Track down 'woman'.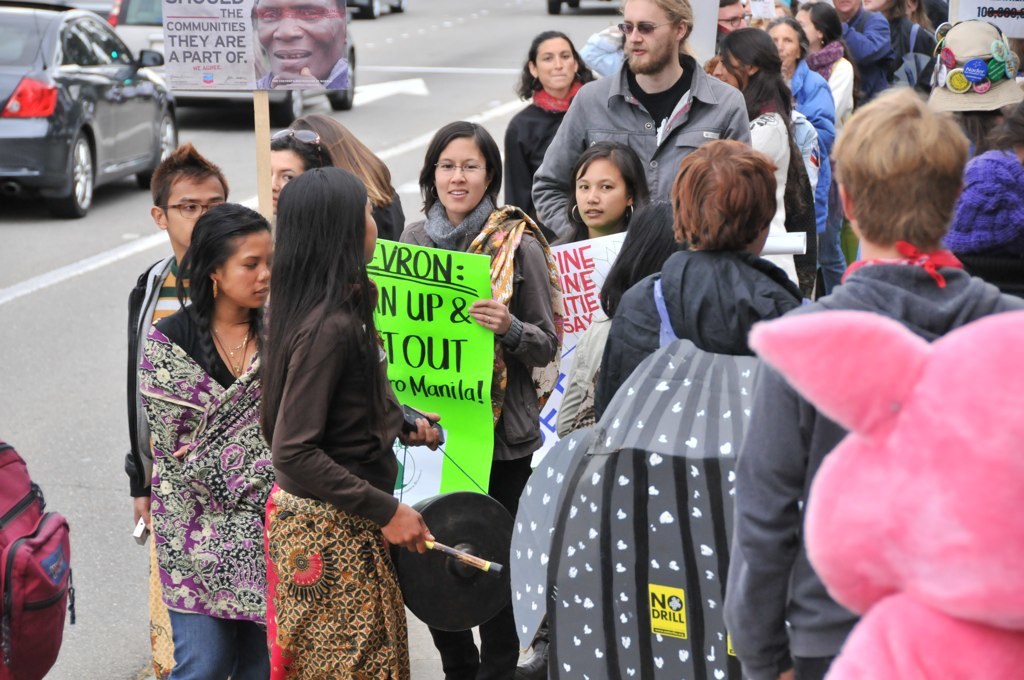
Tracked to [left=589, top=137, right=806, bottom=426].
